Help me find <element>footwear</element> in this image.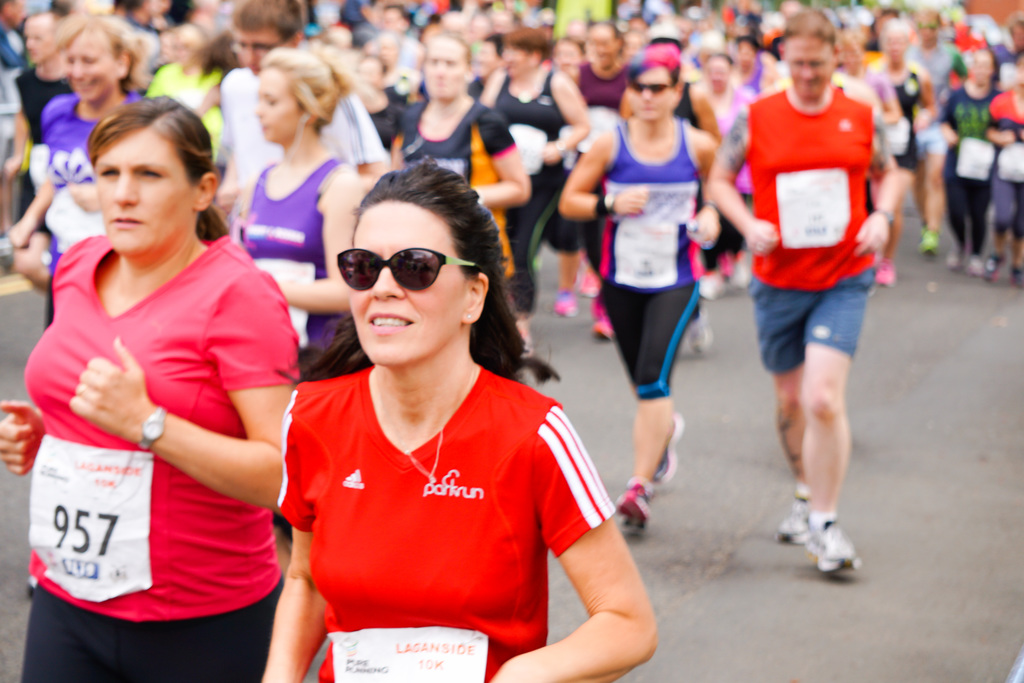
Found it: (x1=968, y1=254, x2=985, y2=274).
